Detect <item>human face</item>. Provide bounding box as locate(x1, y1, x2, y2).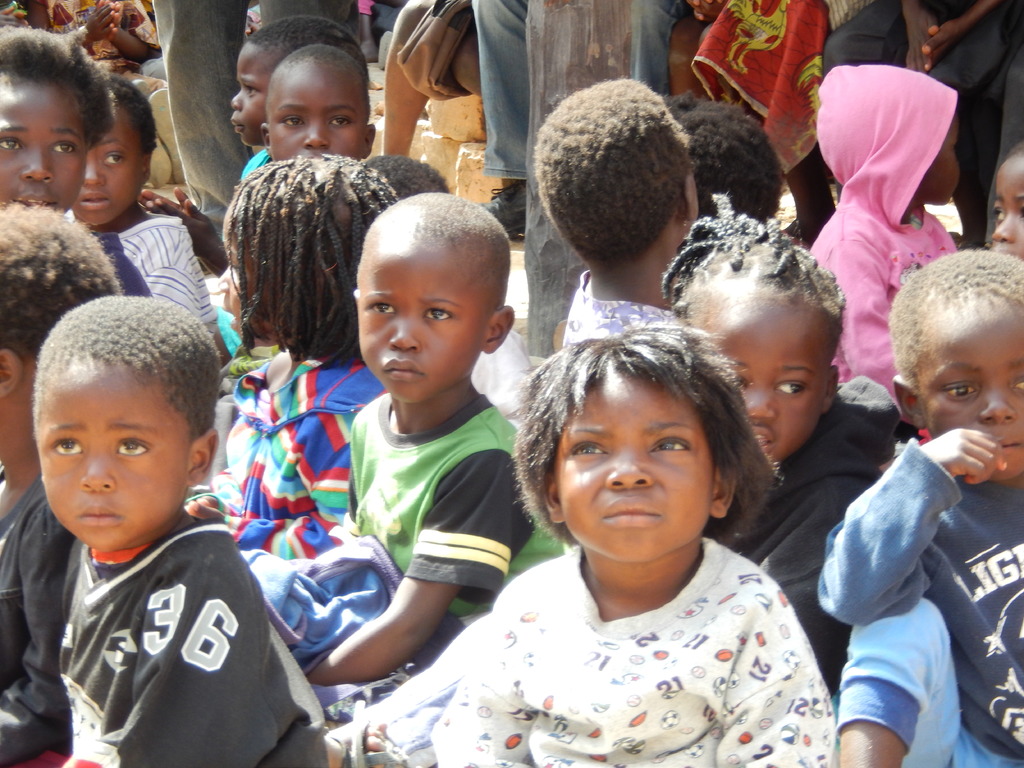
locate(227, 231, 265, 351).
